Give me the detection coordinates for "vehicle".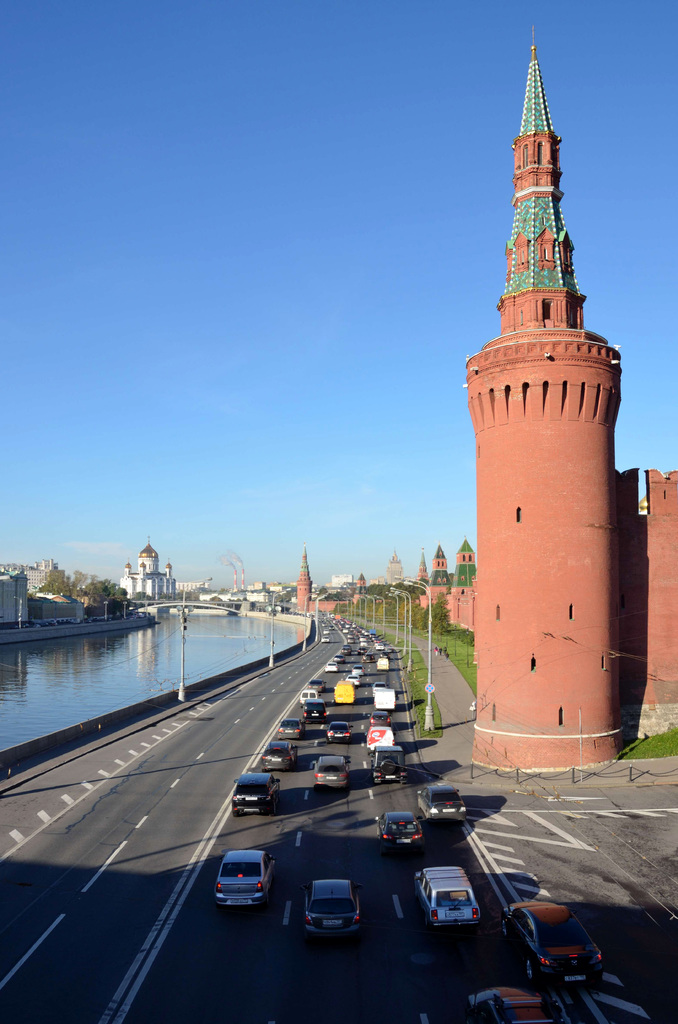
left=319, top=634, right=328, bottom=643.
